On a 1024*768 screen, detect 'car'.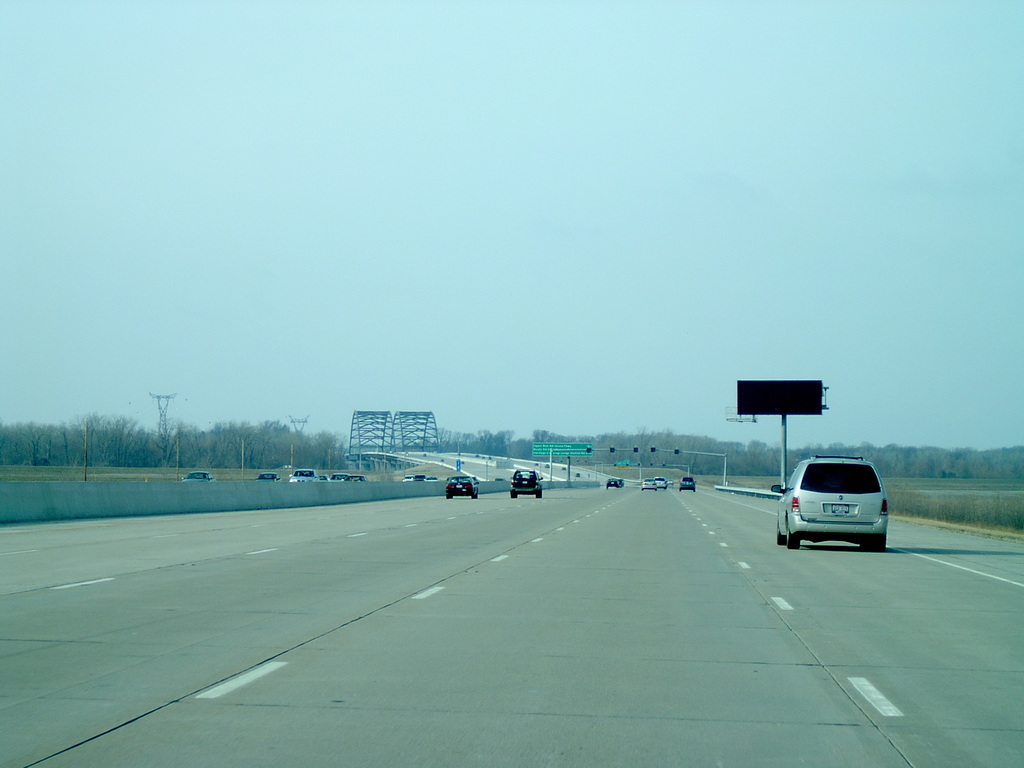
crop(771, 455, 887, 552).
